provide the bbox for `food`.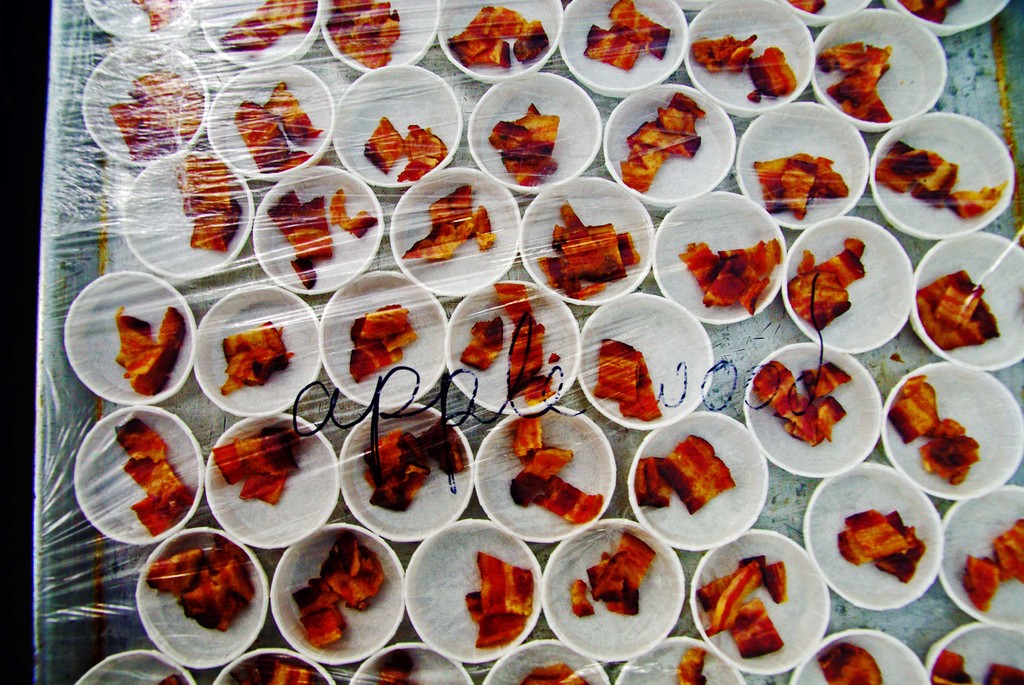
pyautogui.locateOnScreen(139, 535, 252, 657).
